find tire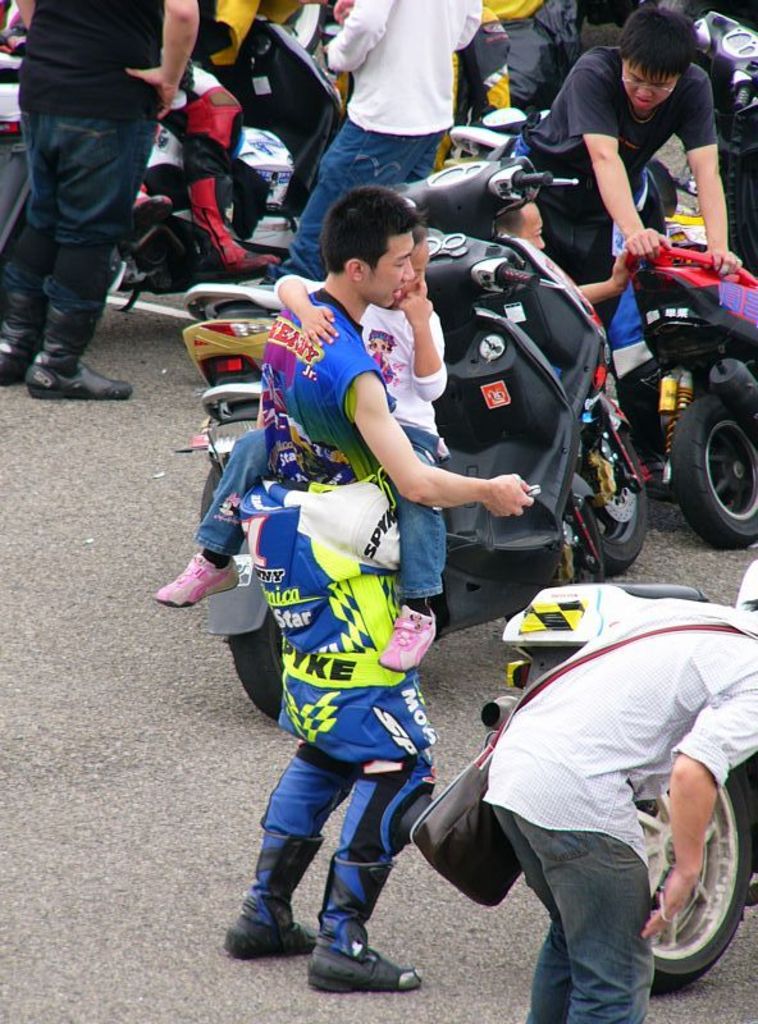
186:463:232:525
